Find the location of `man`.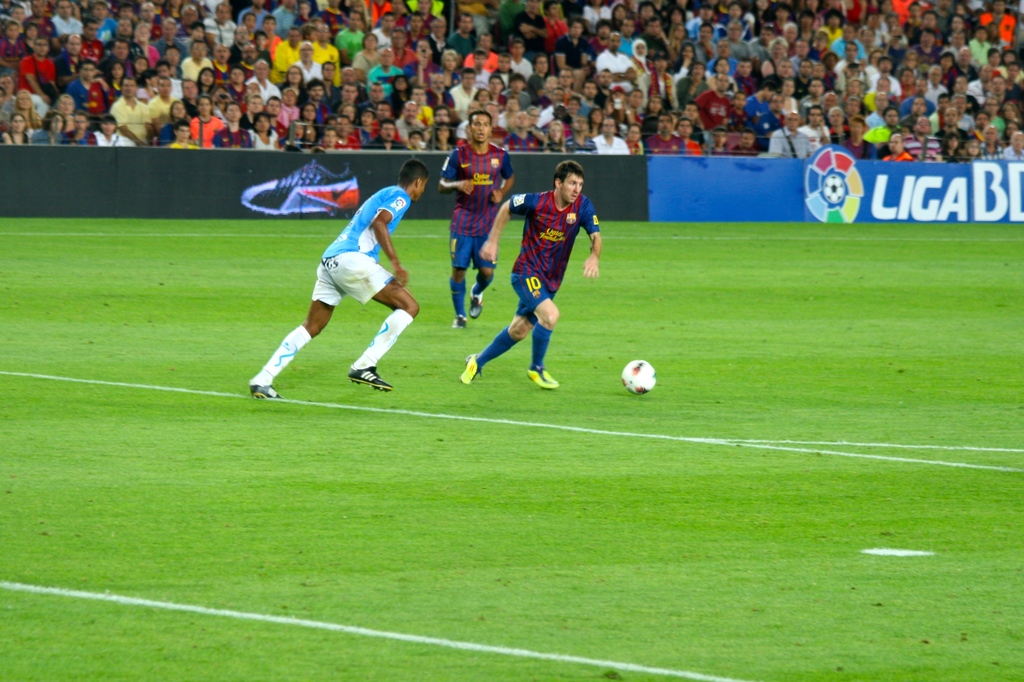
Location: 1005:125:1023:161.
